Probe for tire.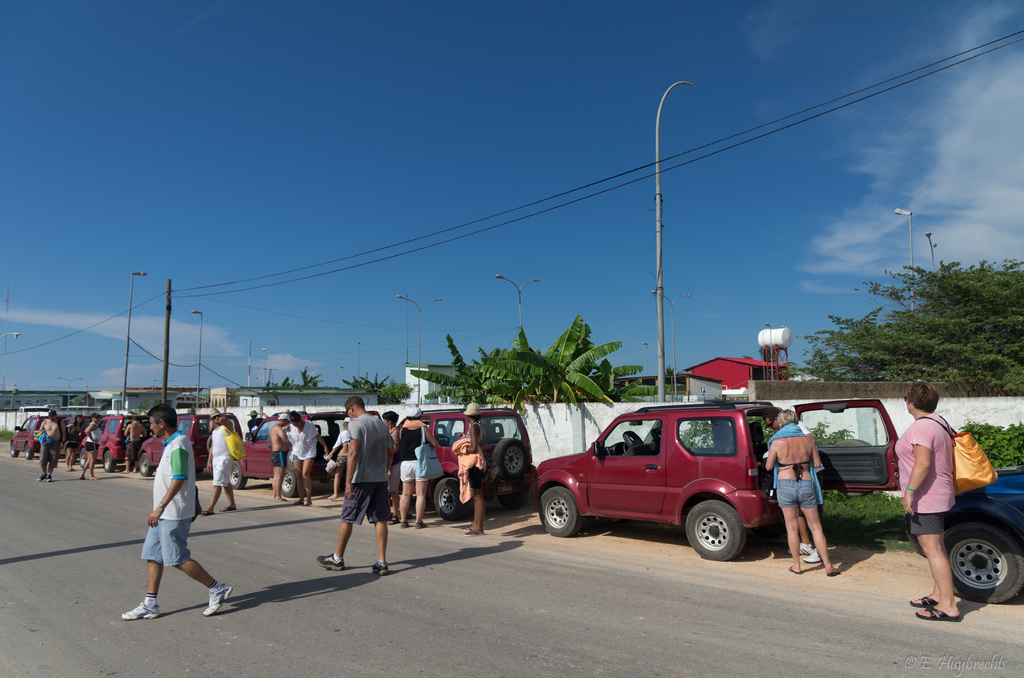
Probe result: BBox(938, 519, 1014, 621).
